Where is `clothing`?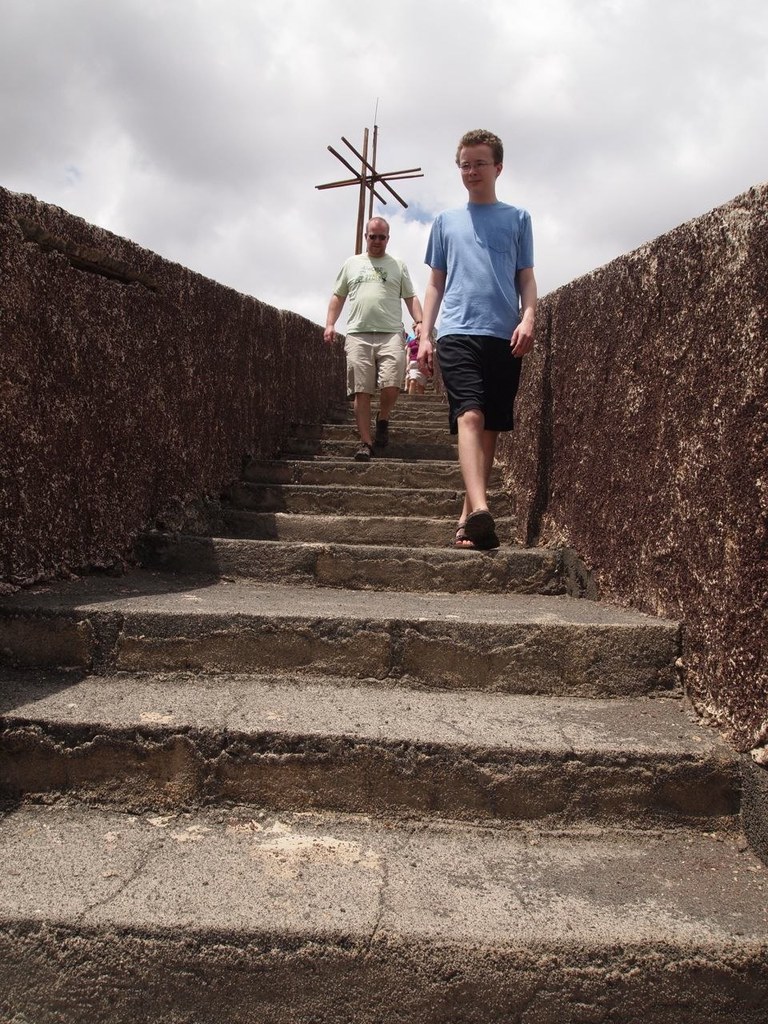
413:194:531:433.
